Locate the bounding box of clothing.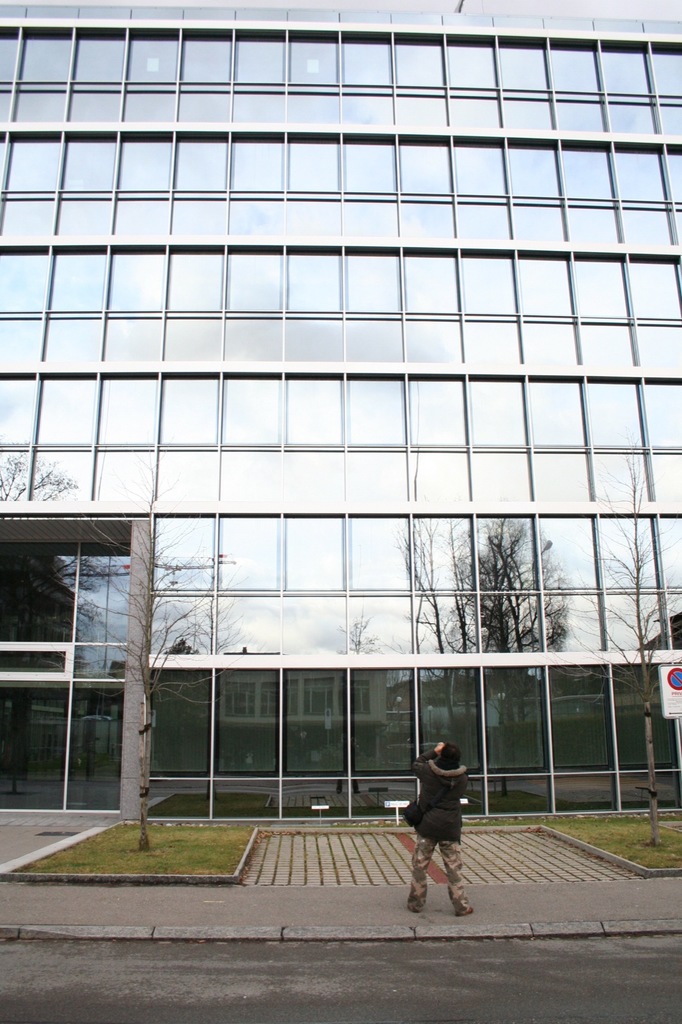
Bounding box: 401,755,479,897.
